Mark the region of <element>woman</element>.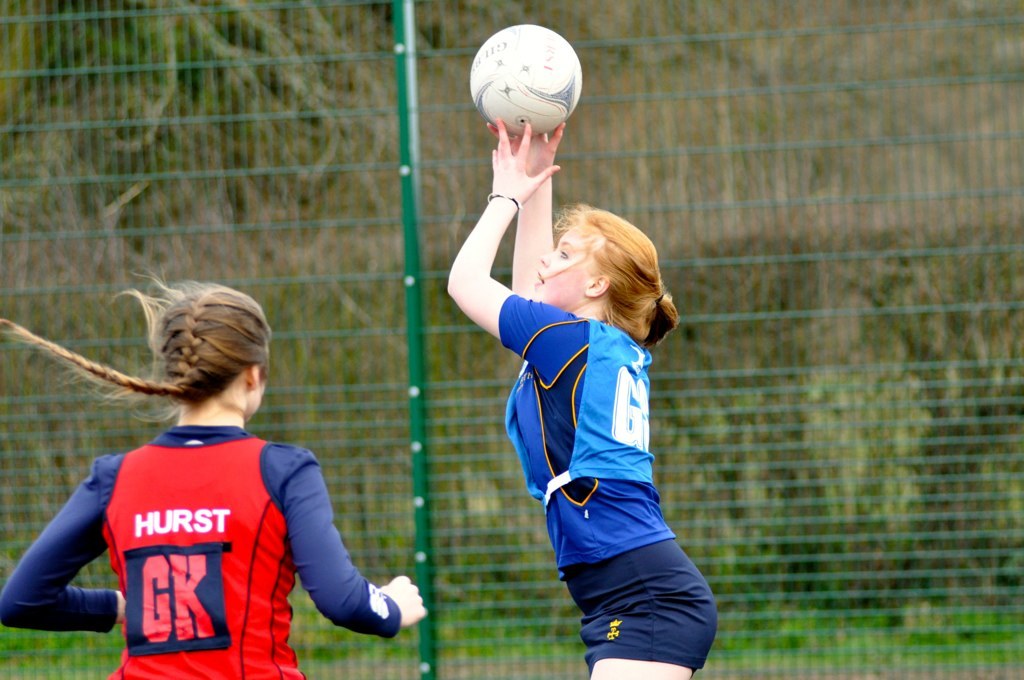
Region: (left=451, top=135, right=737, bottom=679).
